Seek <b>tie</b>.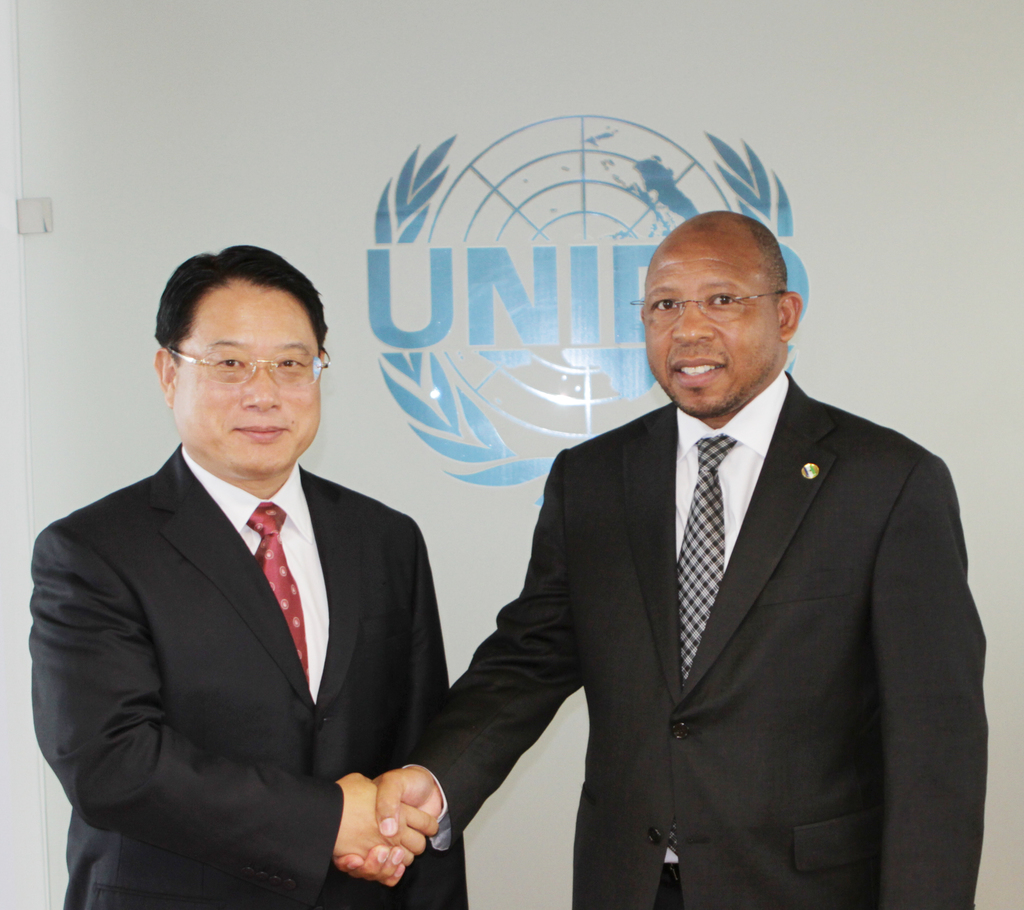
box(246, 503, 314, 692).
